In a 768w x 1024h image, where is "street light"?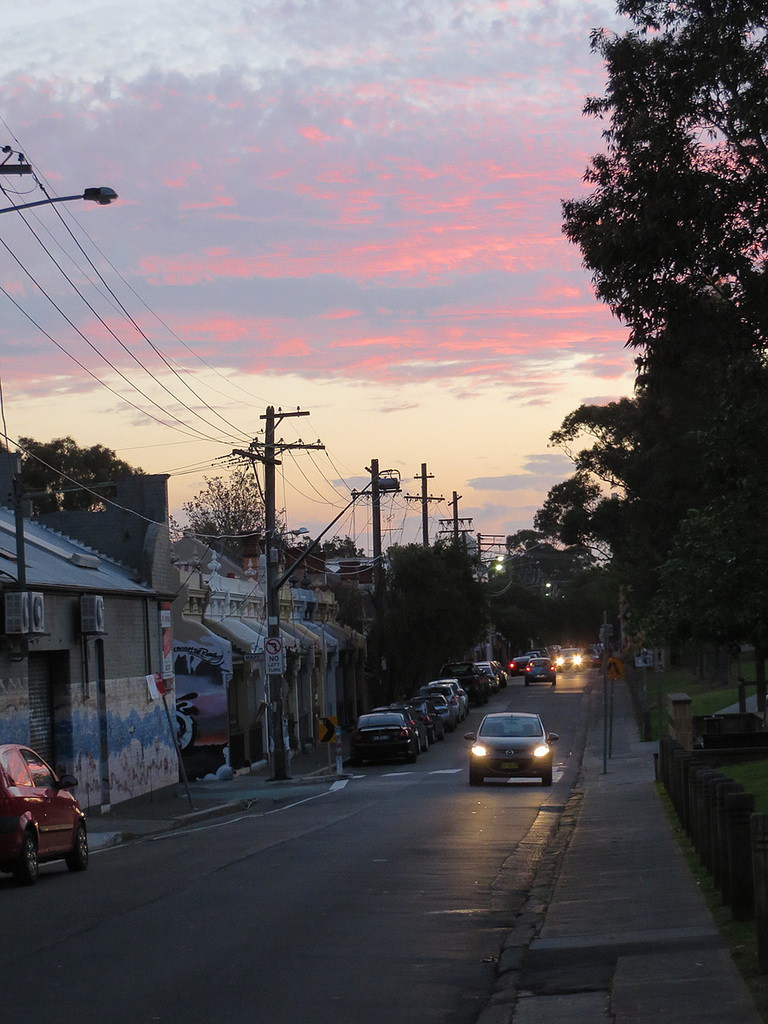
<bbox>0, 186, 118, 220</bbox>.
